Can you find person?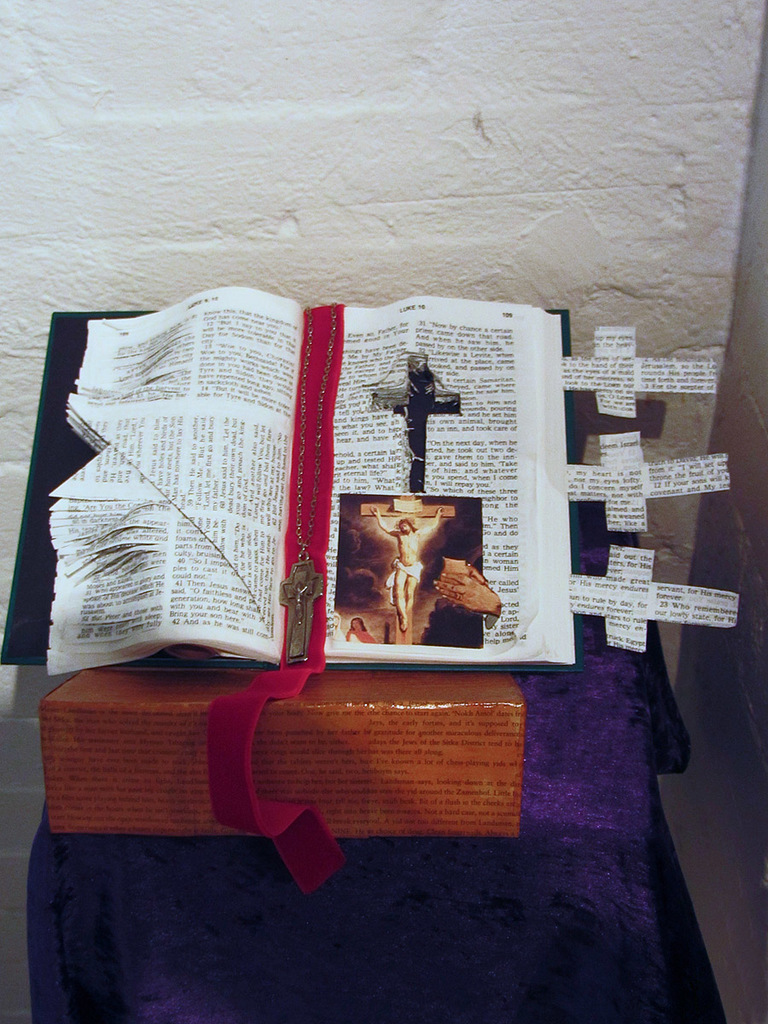
Yes, bounding box: bbox=[346, 621, 374, 643].
